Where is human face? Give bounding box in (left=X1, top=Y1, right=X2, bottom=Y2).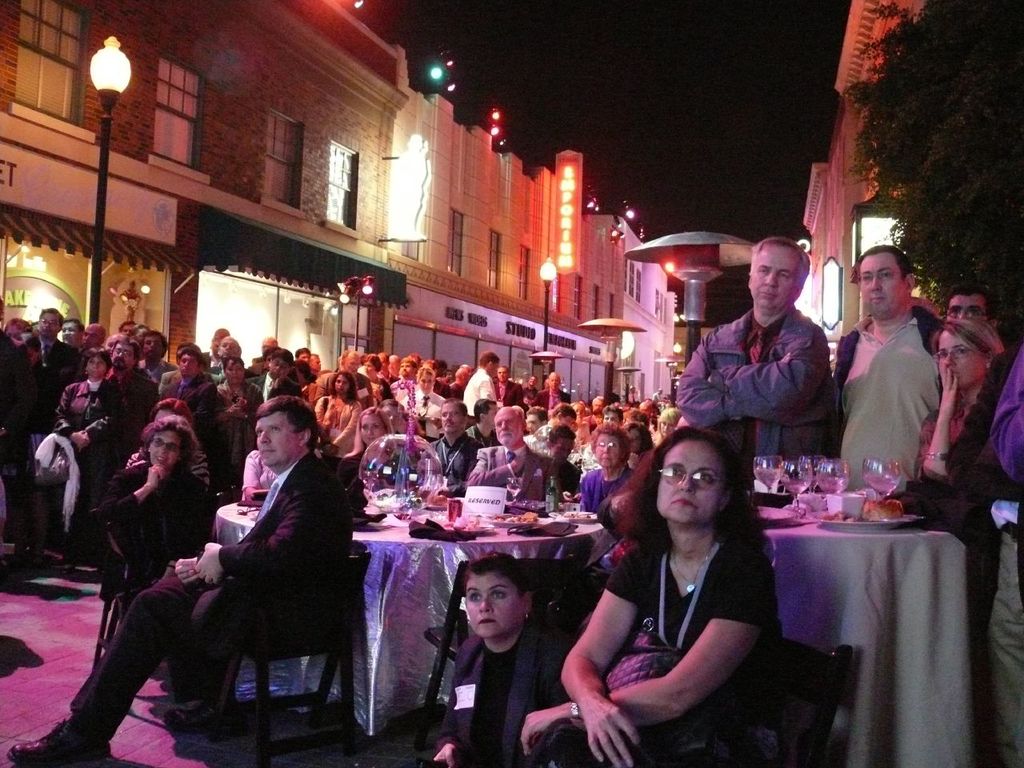
(left=418, top=374, right=432, bottom=394).
